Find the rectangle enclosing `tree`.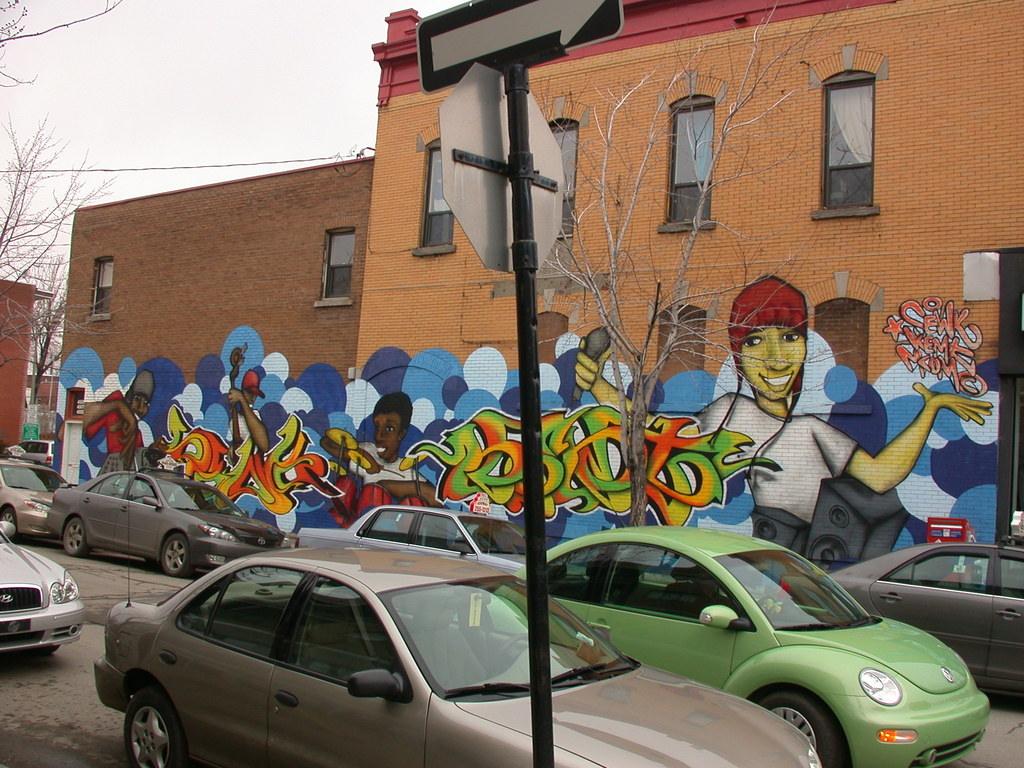
box=[0, 0, 123, 382].
